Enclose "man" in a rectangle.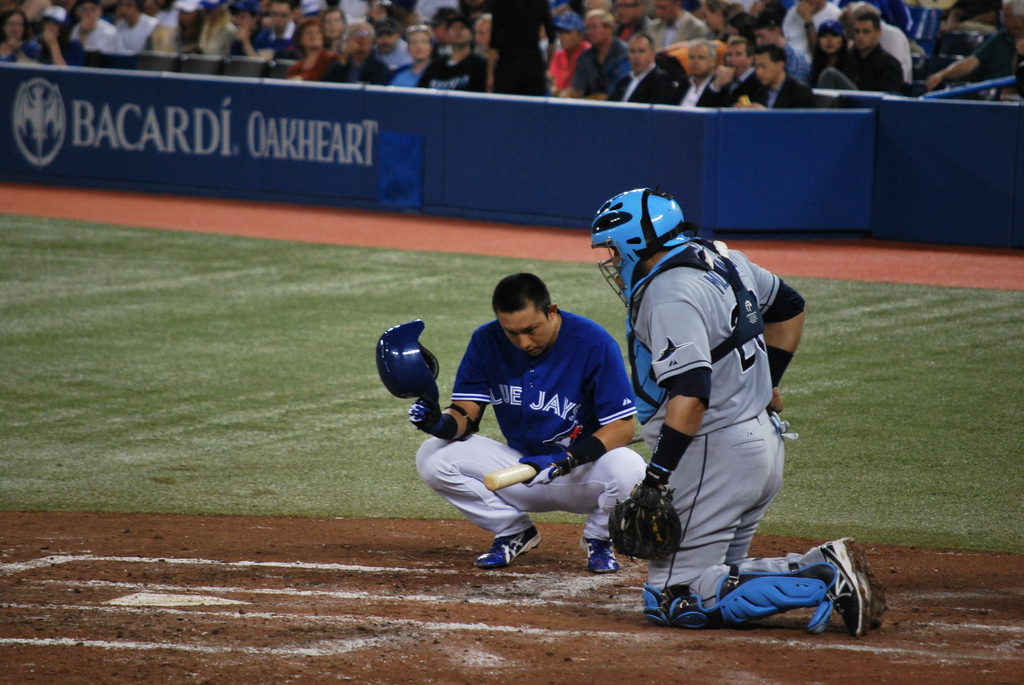
BBox(733, 49, 813, 108).
